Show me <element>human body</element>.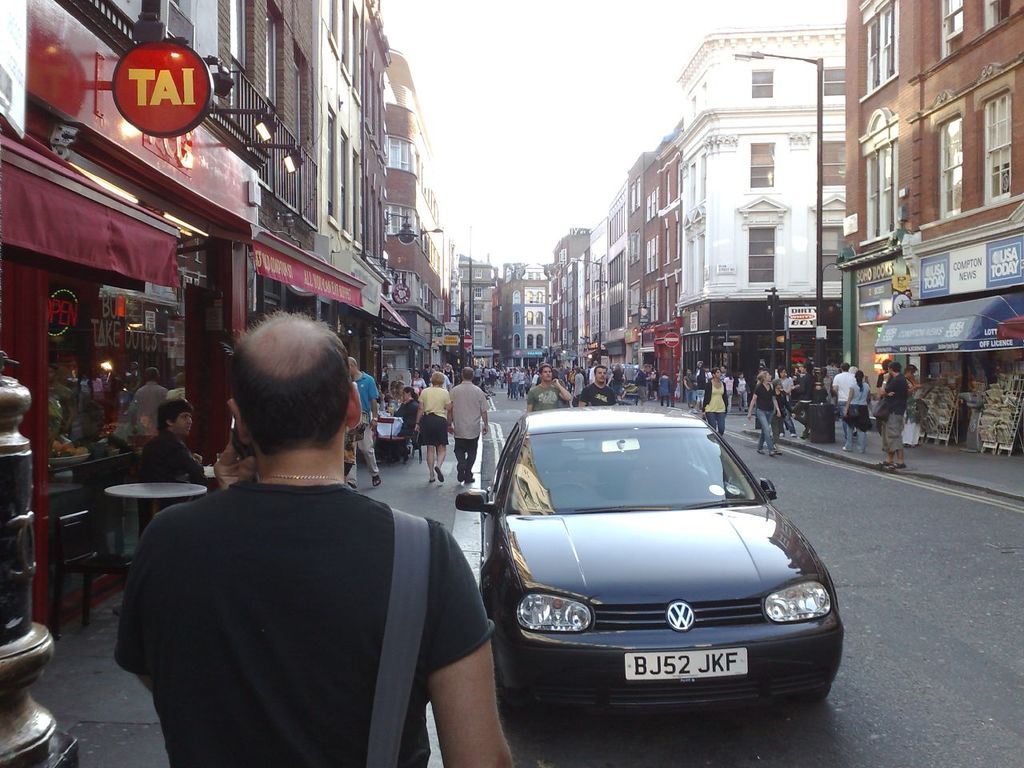
<element>human body</element> is here: l=526, t=363, r=570, b=417.
